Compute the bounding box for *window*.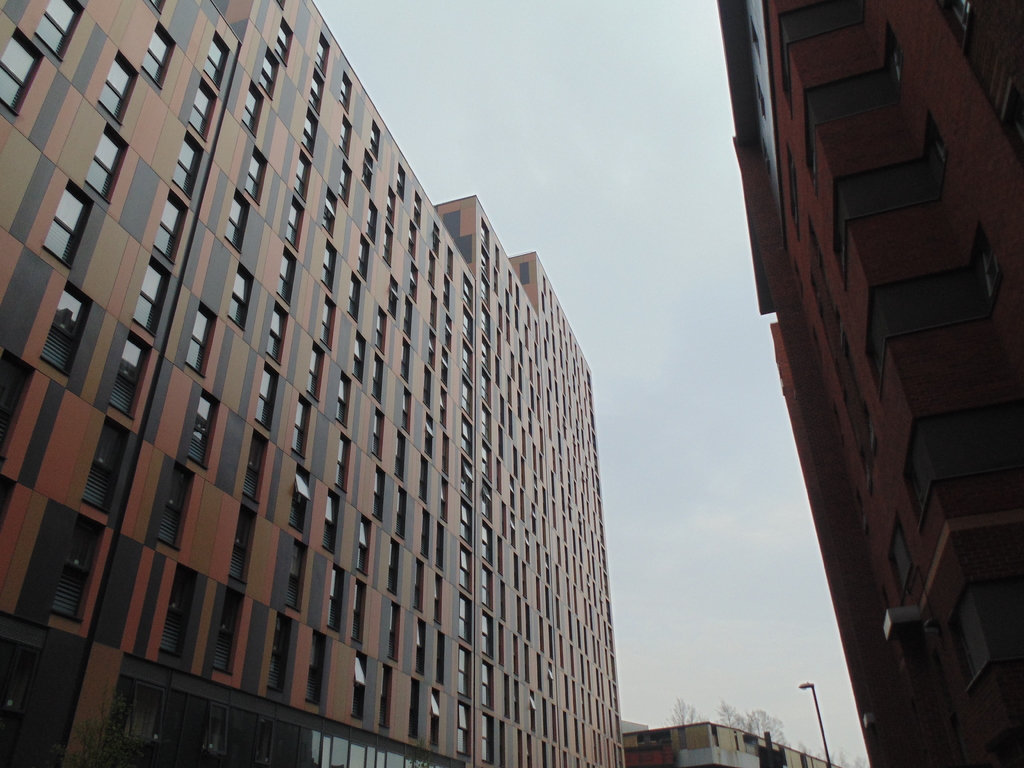
box=[387, 188, 397, 223].
